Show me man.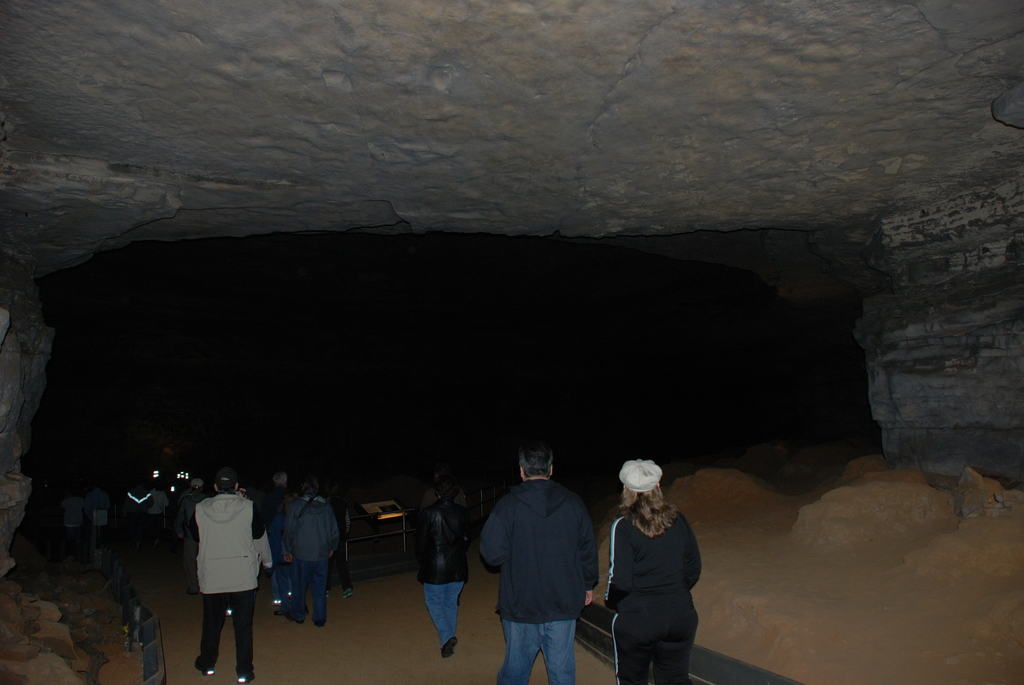
man is here: detection(147, 486, 172, 547).
